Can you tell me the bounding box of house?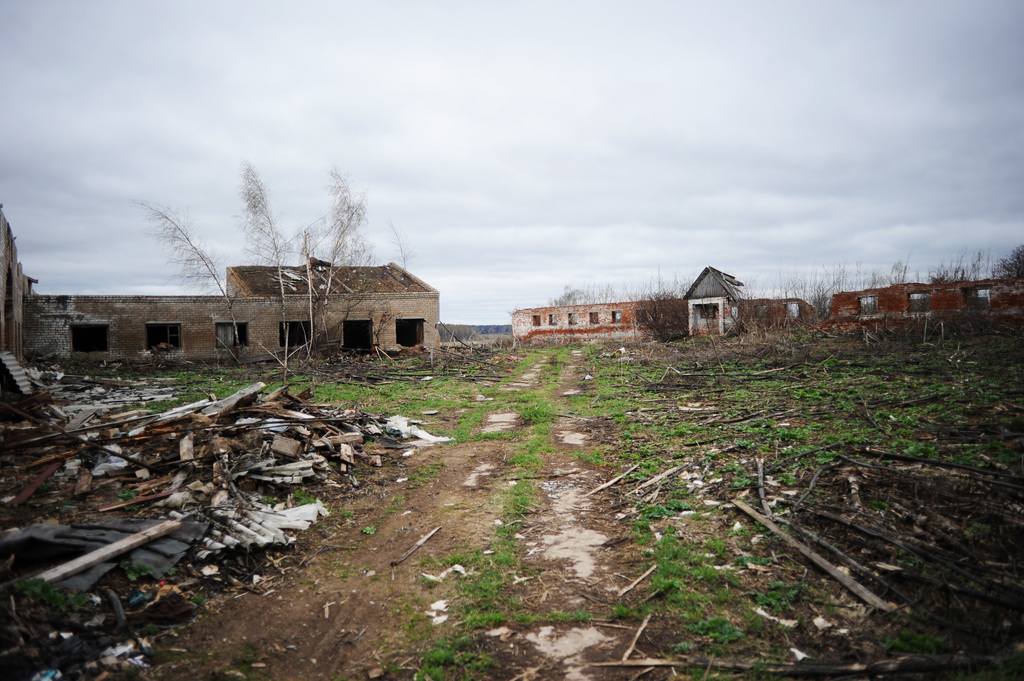
locate(509, 263, 819, 346).
